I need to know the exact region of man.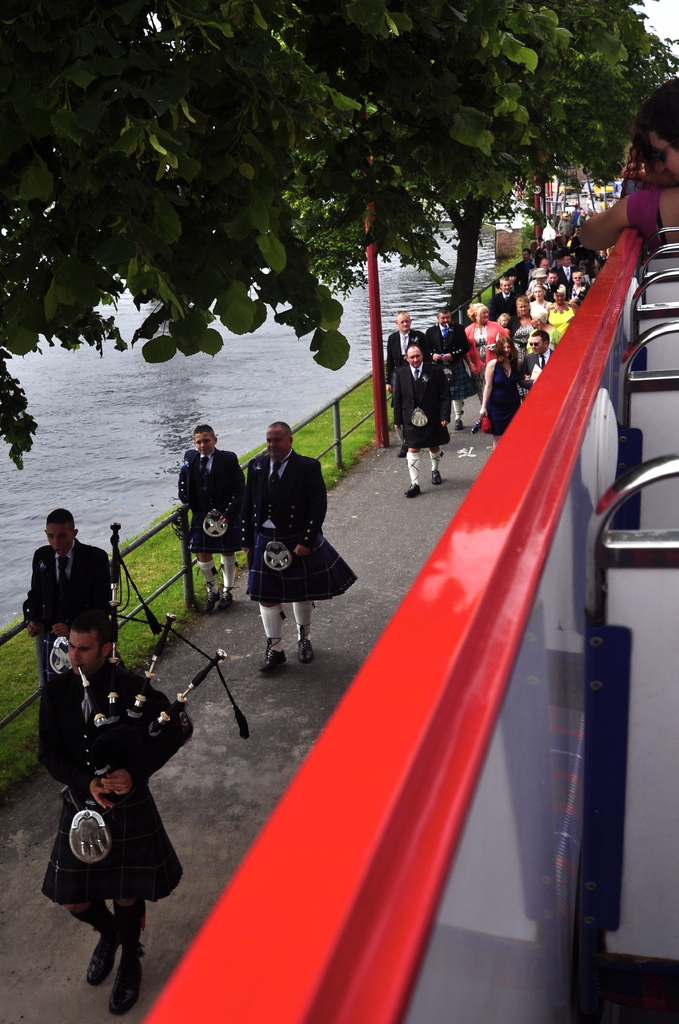
Region: Rect(374, 303, 424, 468).
